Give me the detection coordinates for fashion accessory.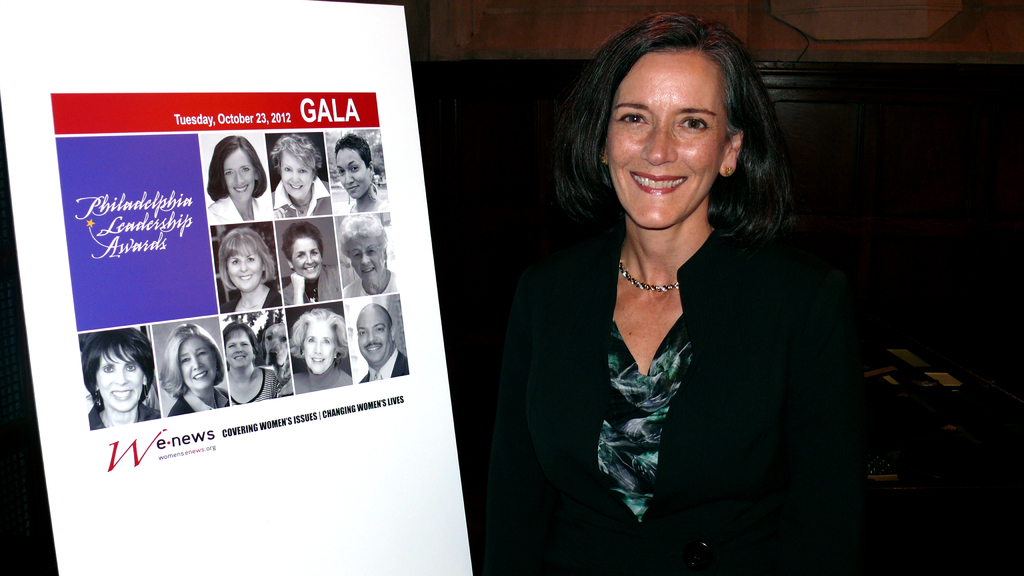
<bbox>723, 165, 735, 176</bbox>.
